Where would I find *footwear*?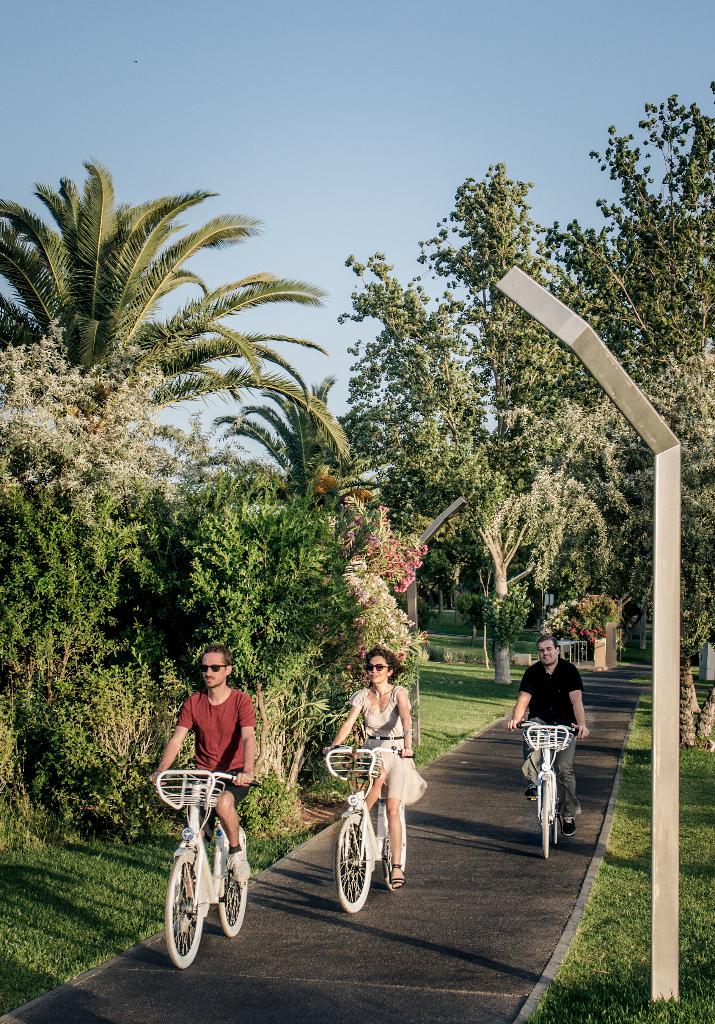
At l=230, t=844, r=246, b=881.
